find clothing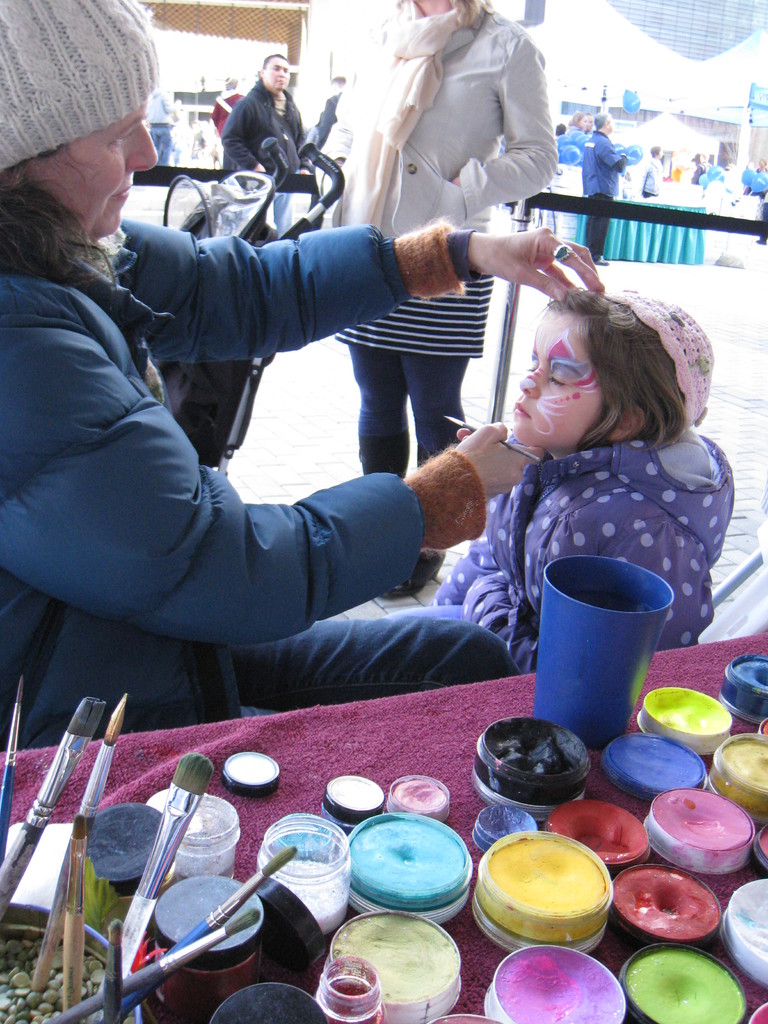
[588,127,627,260]
